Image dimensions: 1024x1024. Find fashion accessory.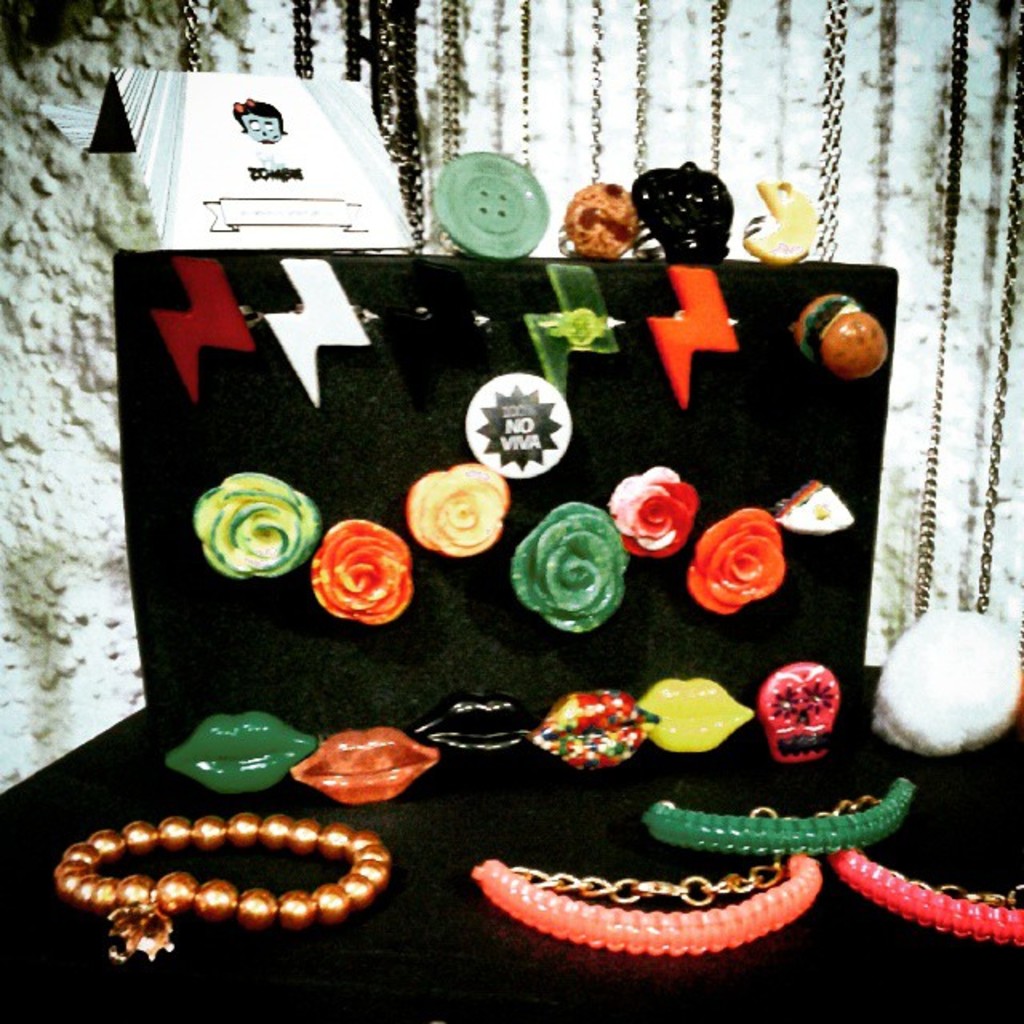
(x1=630, y1=157, x2=733, y2=254).
